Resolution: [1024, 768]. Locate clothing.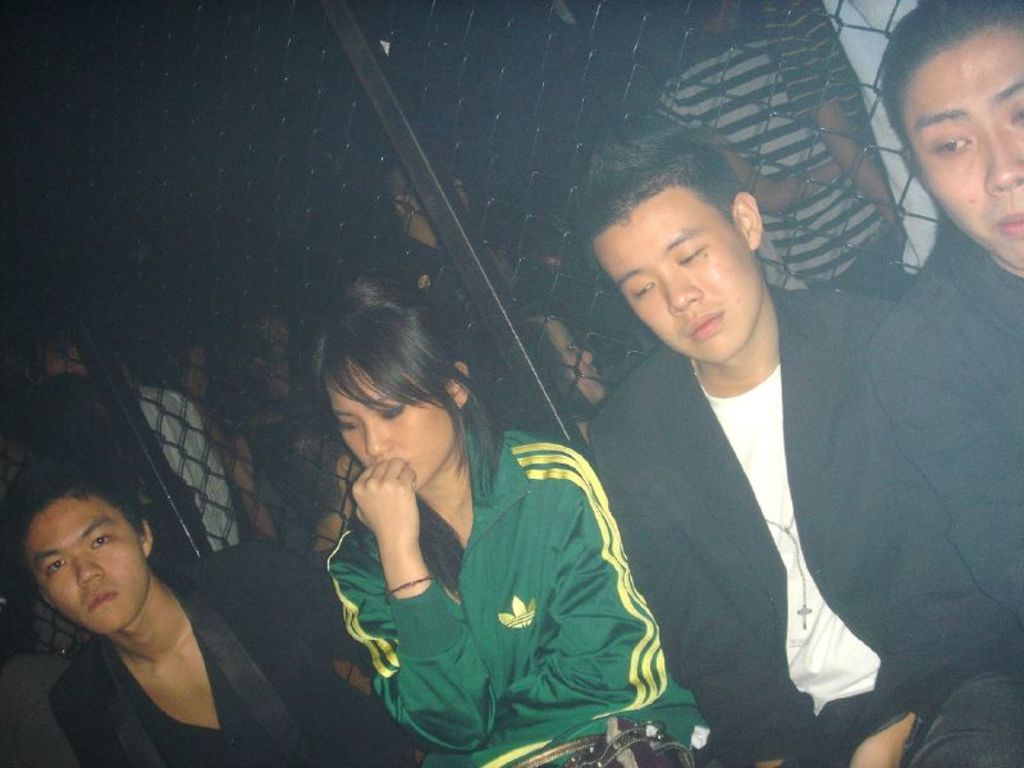
767, 0, 893, 221.
